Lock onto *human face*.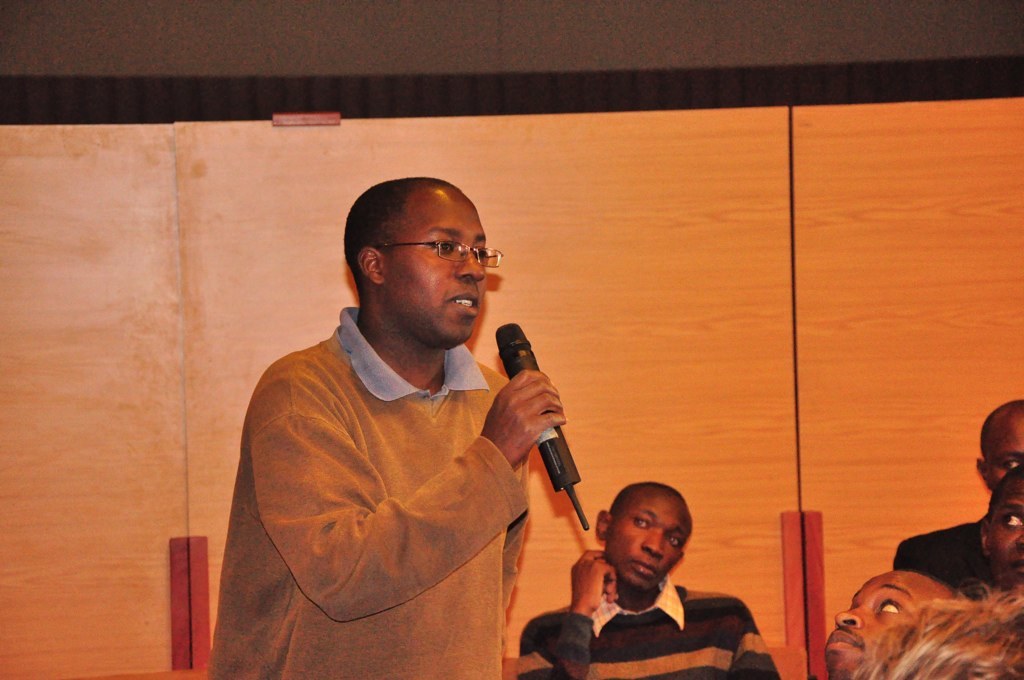
Locked: (x1=821, y1=578, x2=941, y2=679).
